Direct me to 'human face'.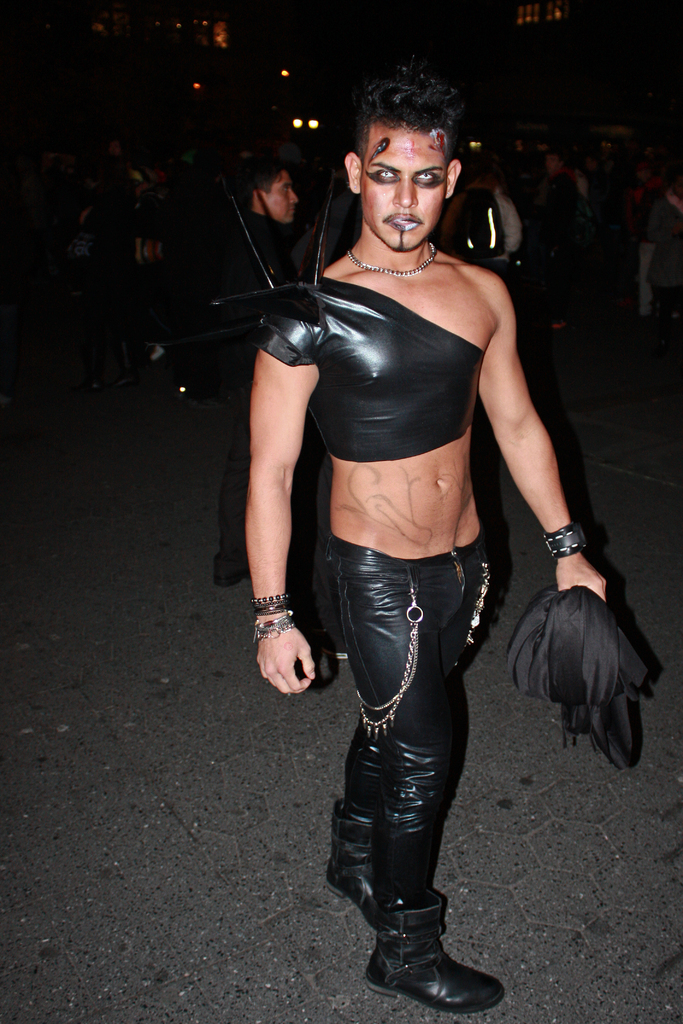
Direction: (x1=357, y1=125, x2=451, y2=256).
